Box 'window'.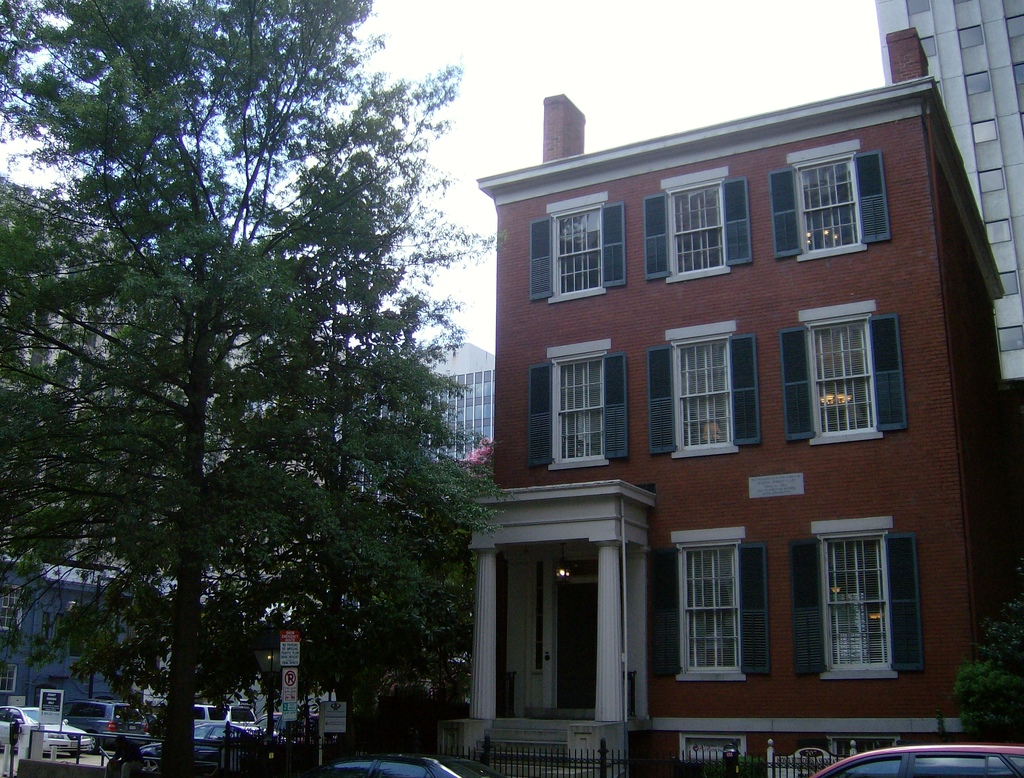
bbox(775, 139, 895, 264).
